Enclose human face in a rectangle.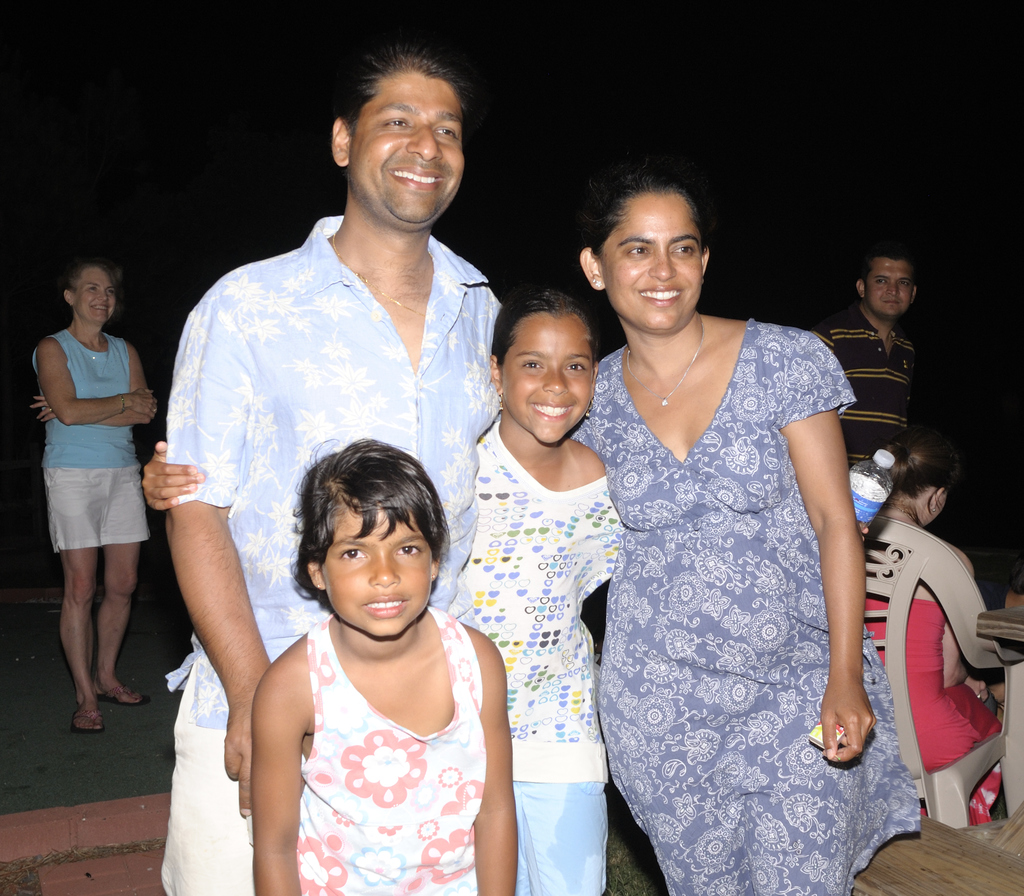
detection(503, 314, 590, 448).
